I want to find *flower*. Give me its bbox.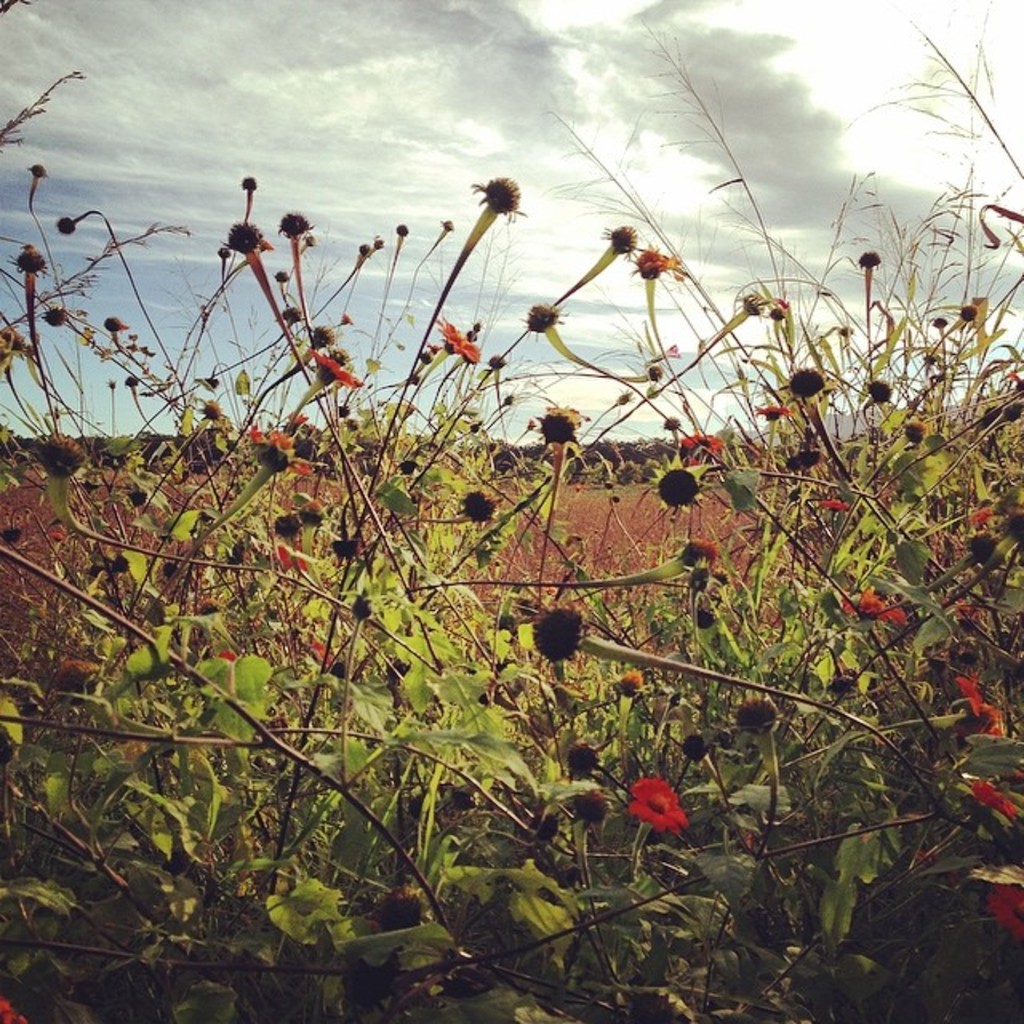
813 493 850 517.
